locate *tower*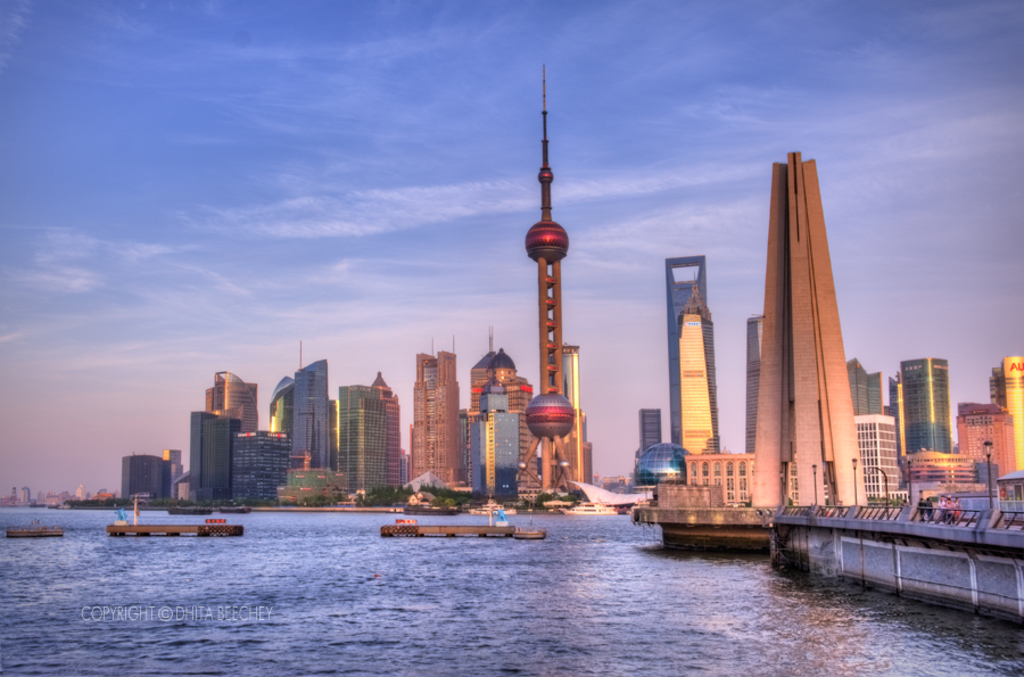
rect(371, 372, 400, 503)
